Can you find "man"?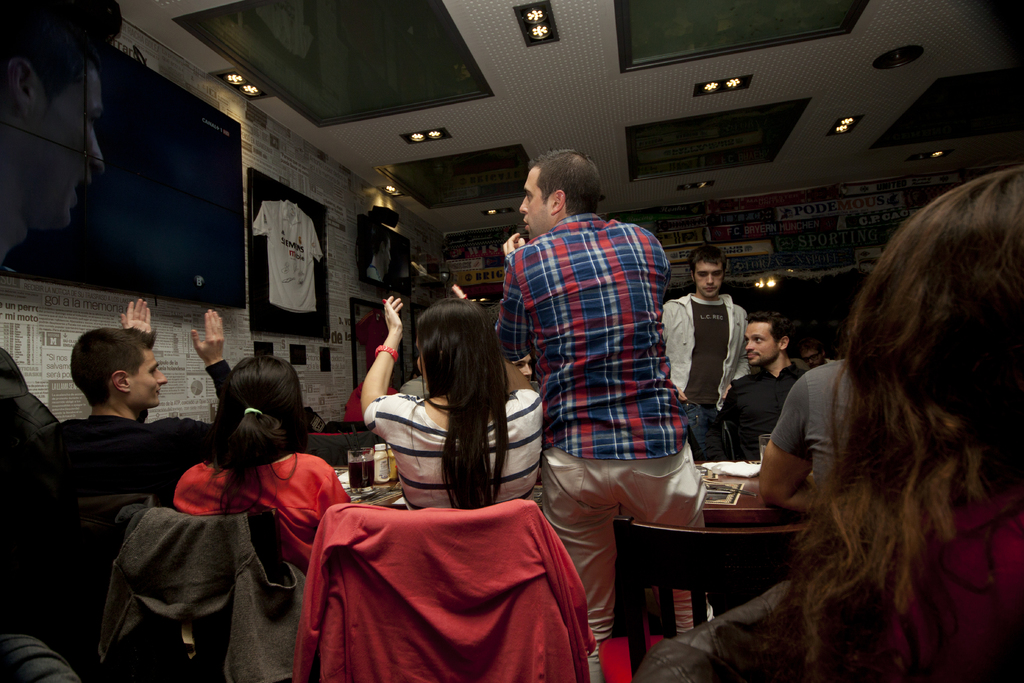
Yes, bounding box: 58/298/233/496.
